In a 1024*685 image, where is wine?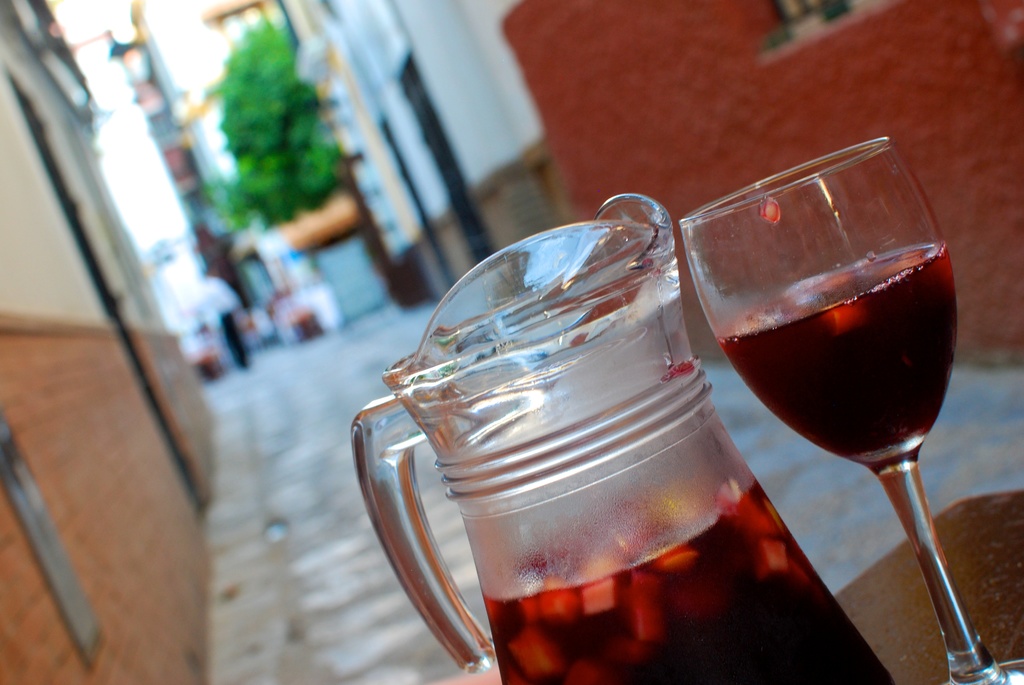
x1=479 y1=476 x2=894 y2=684.
